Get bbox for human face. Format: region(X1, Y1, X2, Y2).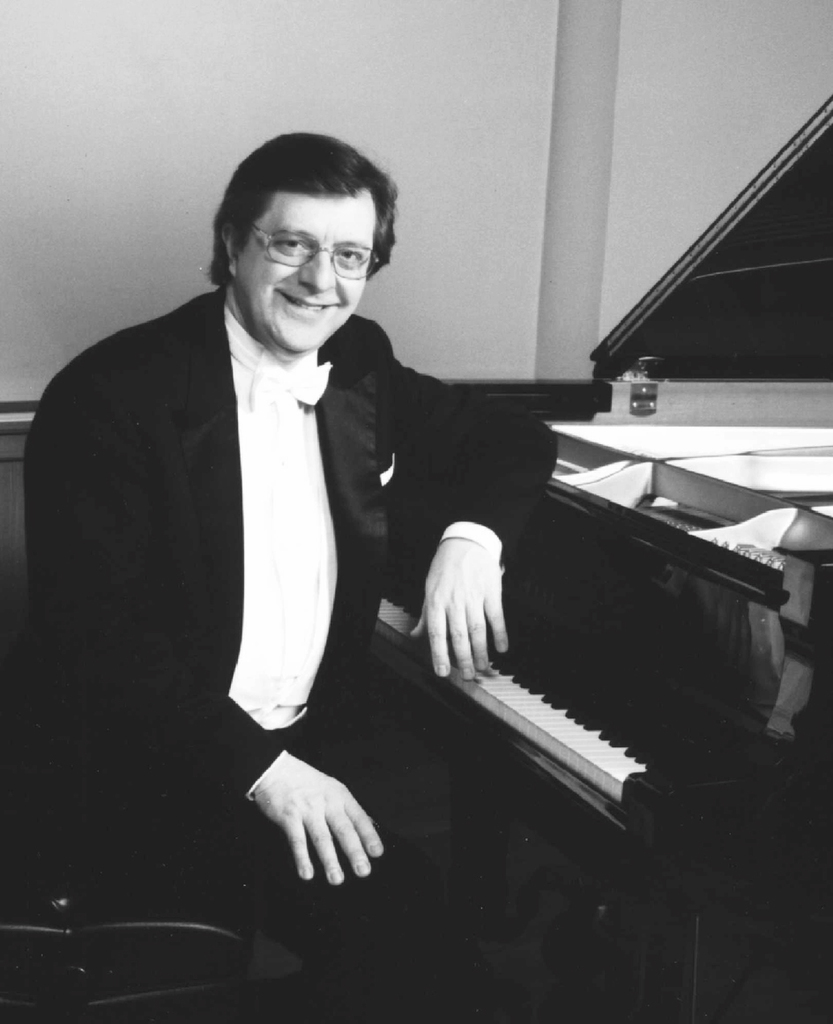
region(237, 190, 374, 358).
